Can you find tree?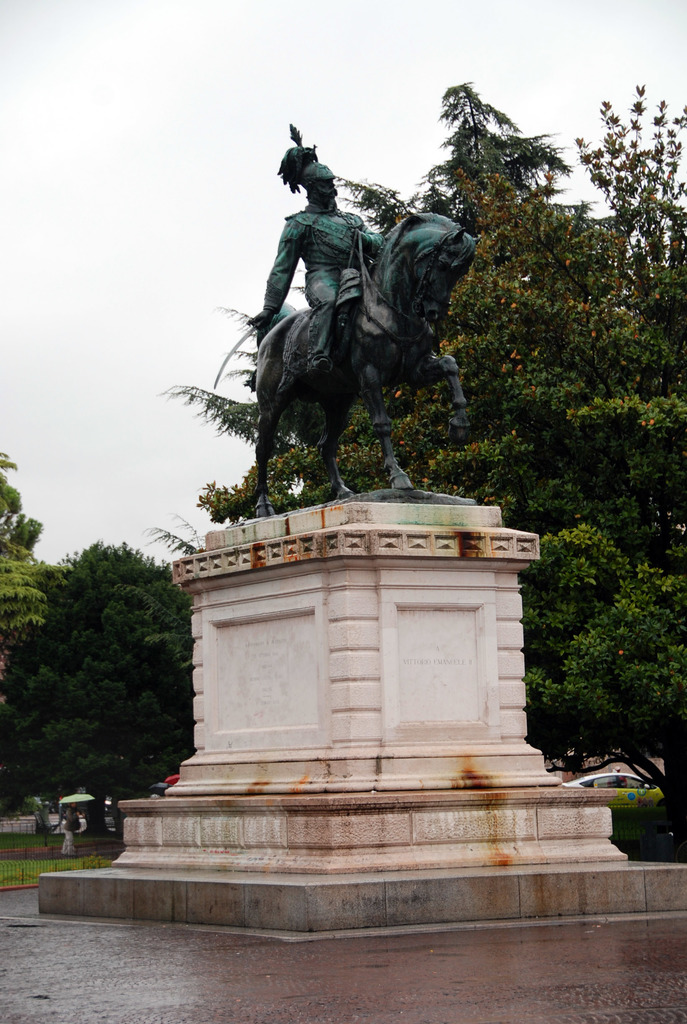
Yes, bounding box: (17, 498, 200, 826).
